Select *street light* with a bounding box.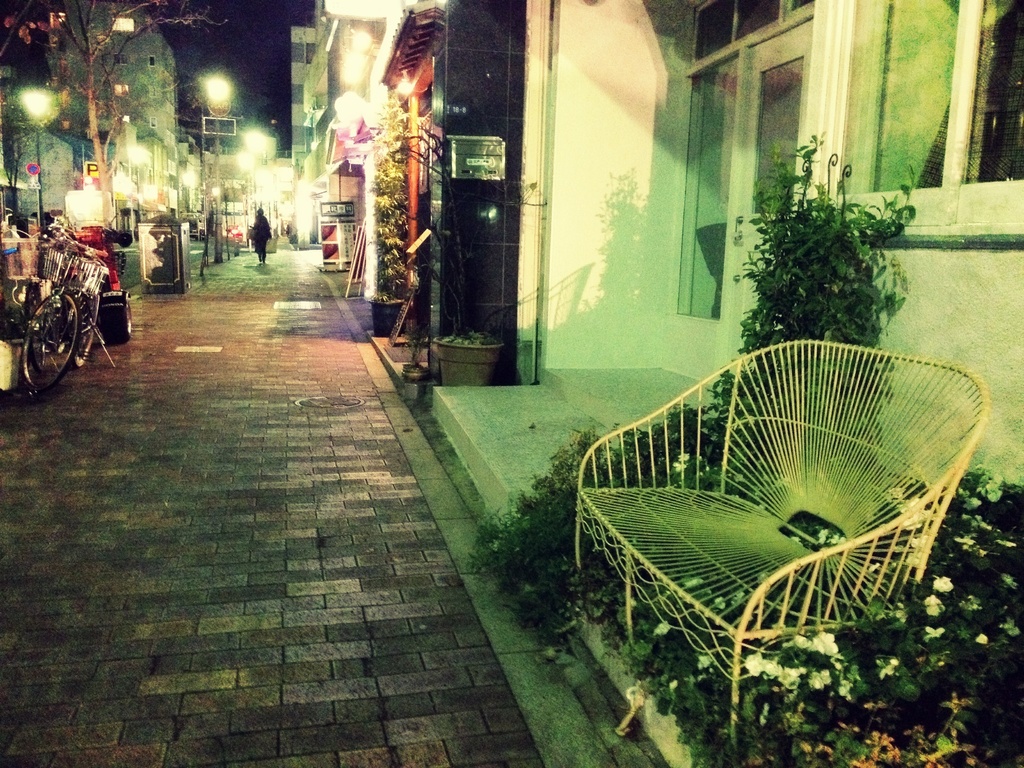
20 84 54 237.
